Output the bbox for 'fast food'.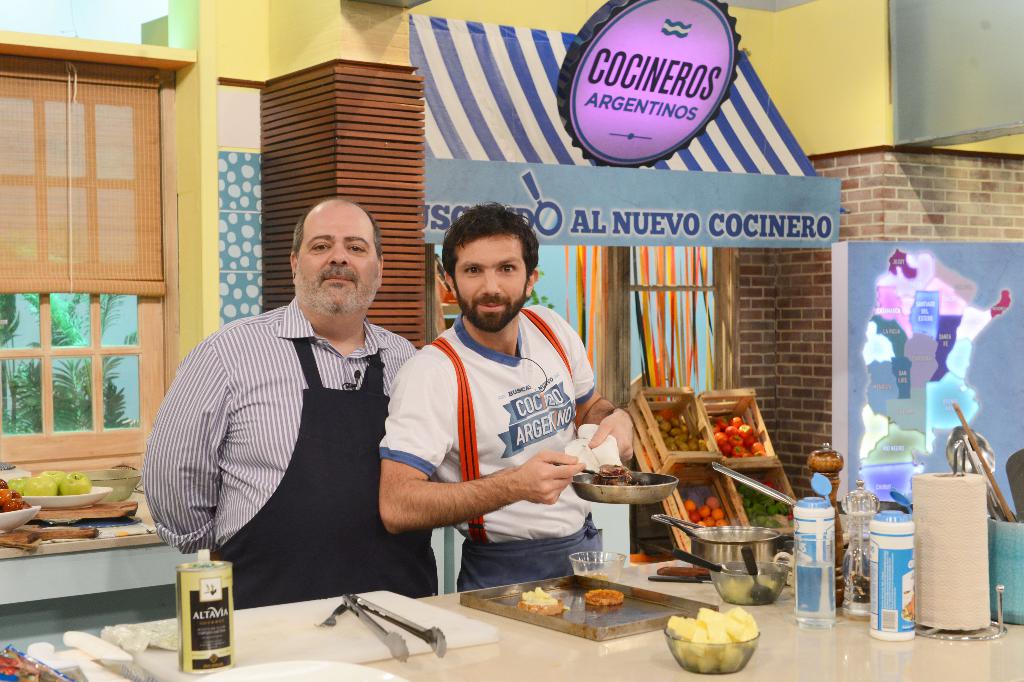
crop(713, 574, 776, 601).
